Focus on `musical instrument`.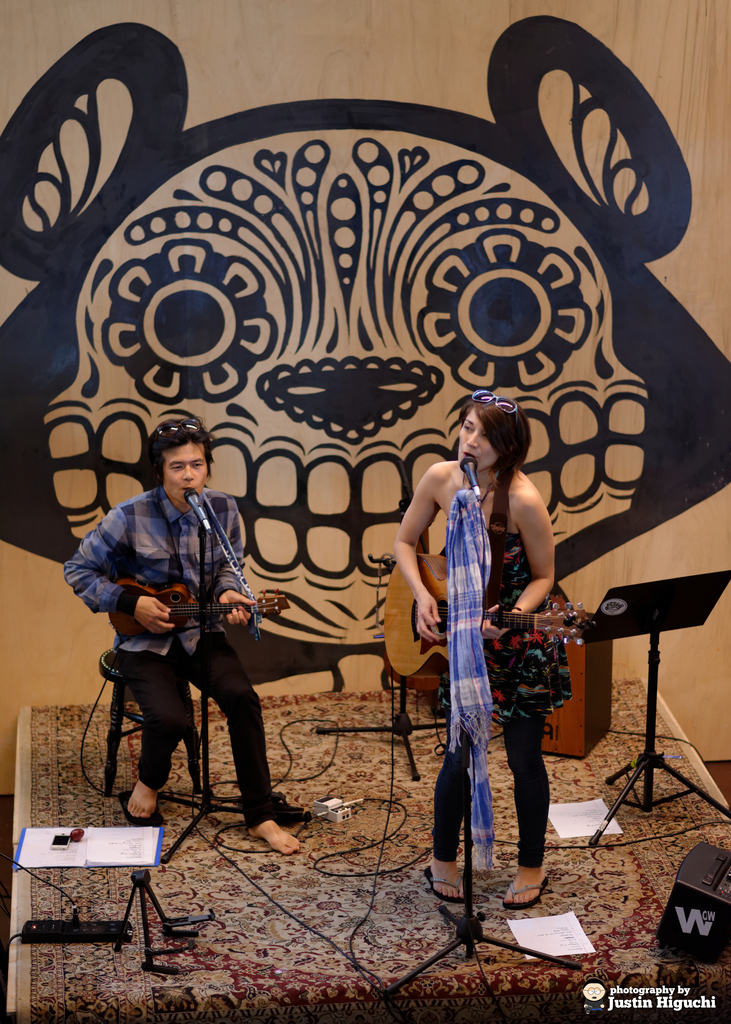
Focused at [385, 550, 590, 675].
